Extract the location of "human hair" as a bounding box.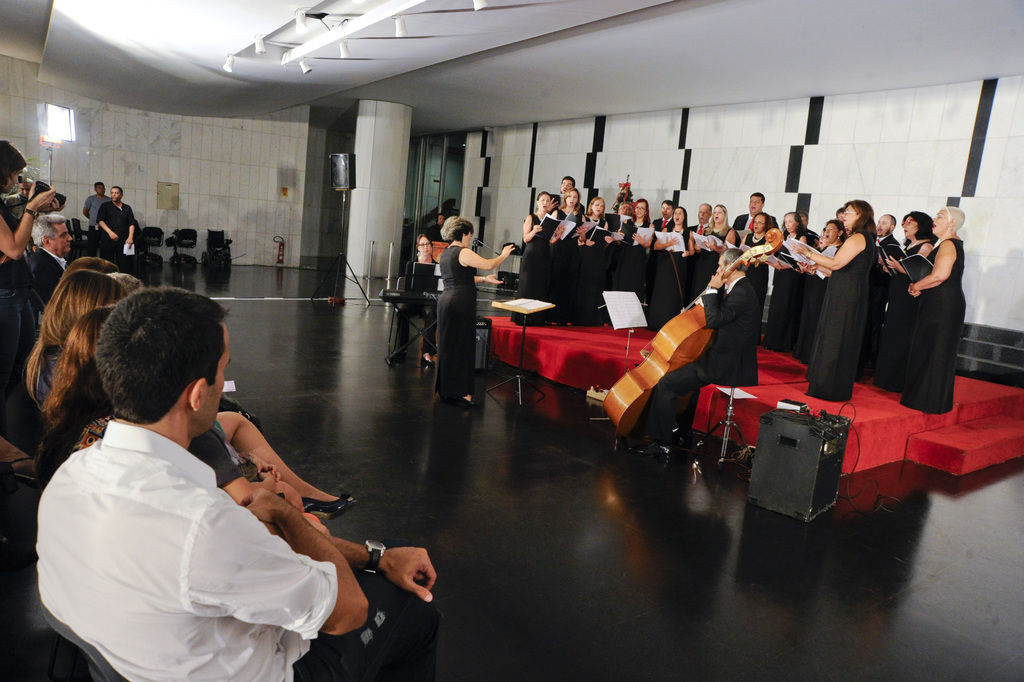
<region>537, 191, 546, 200</region>.
